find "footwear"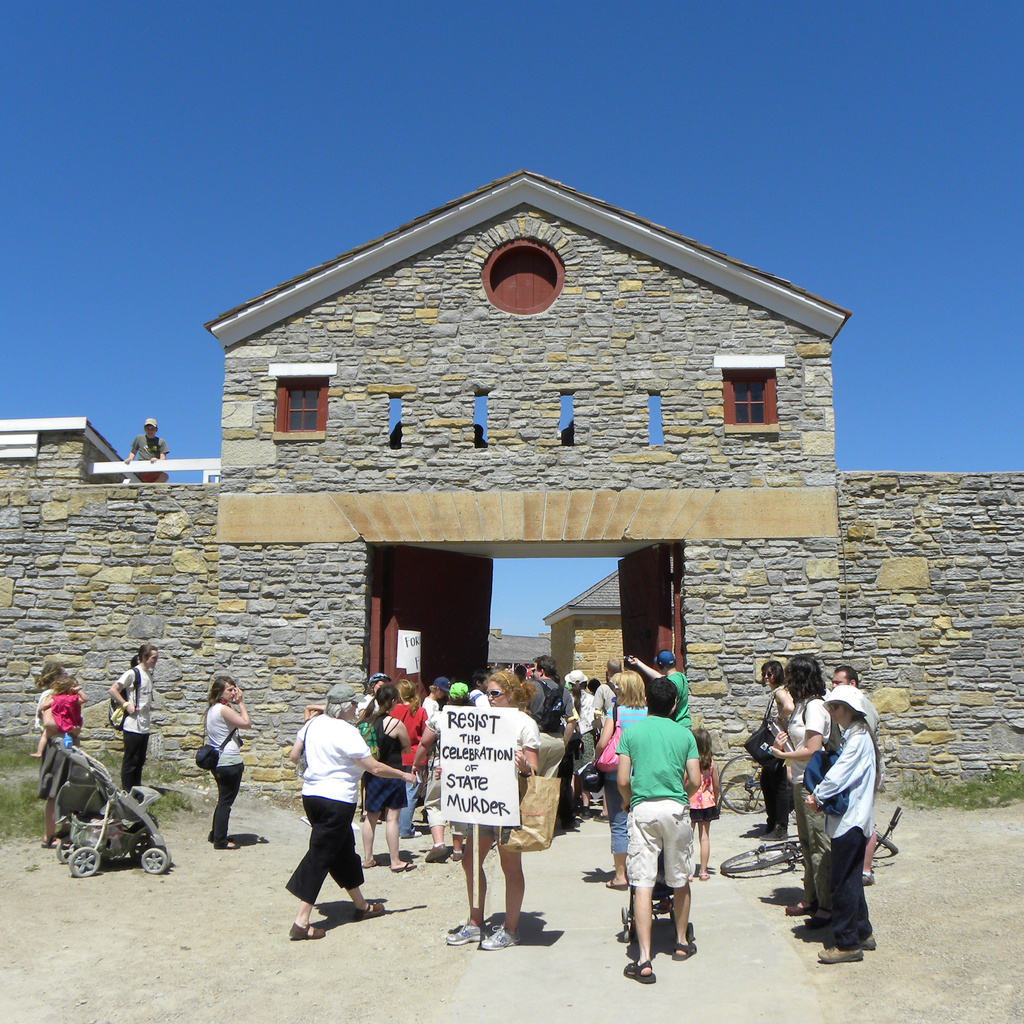
bbox(388, 860, 422, 875)
